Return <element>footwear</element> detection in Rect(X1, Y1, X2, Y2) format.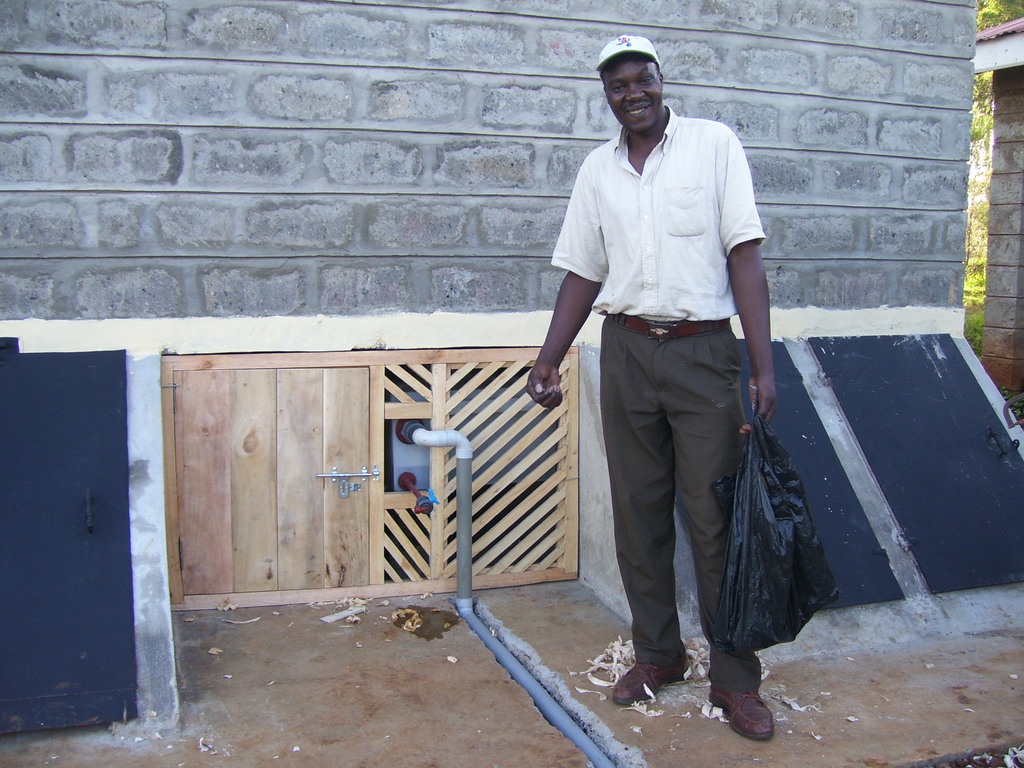
Rect(703, 662, 783, 742).
